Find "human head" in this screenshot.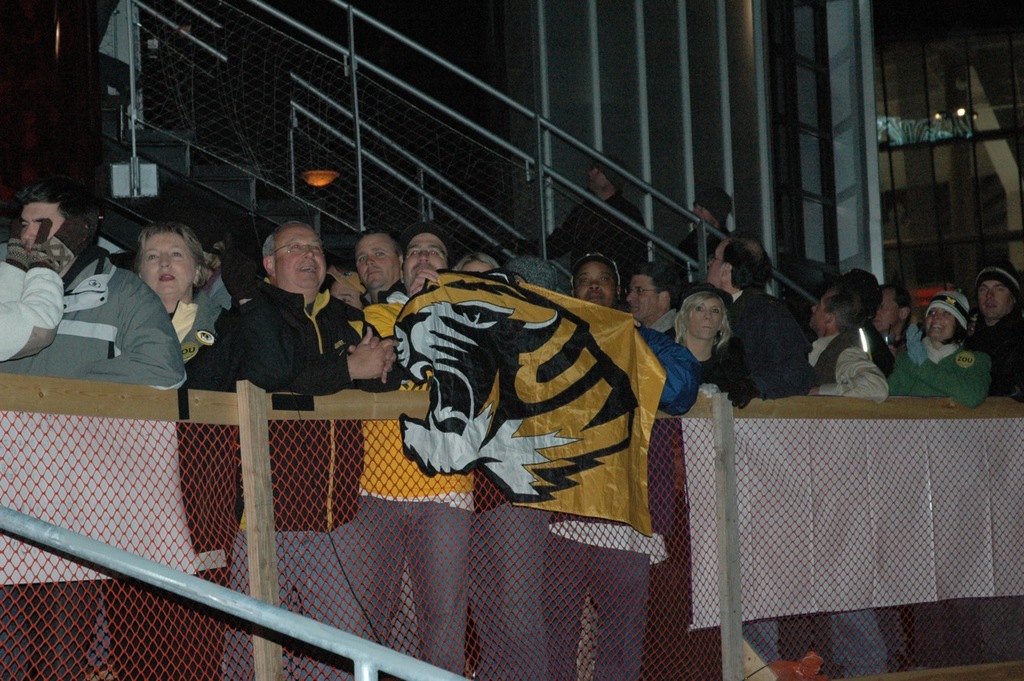
The bounding box for "human head" is bbox=(868, 281, 914, 338).
